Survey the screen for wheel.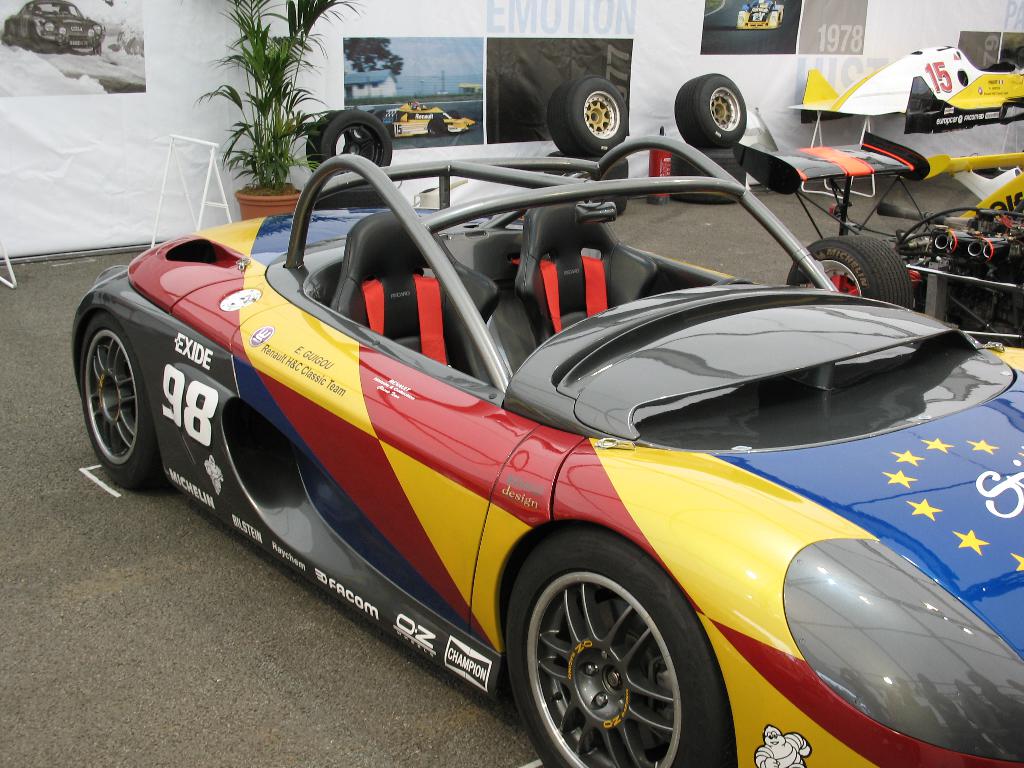
Survey found: <region>546, 74, 634, 164</region>.
